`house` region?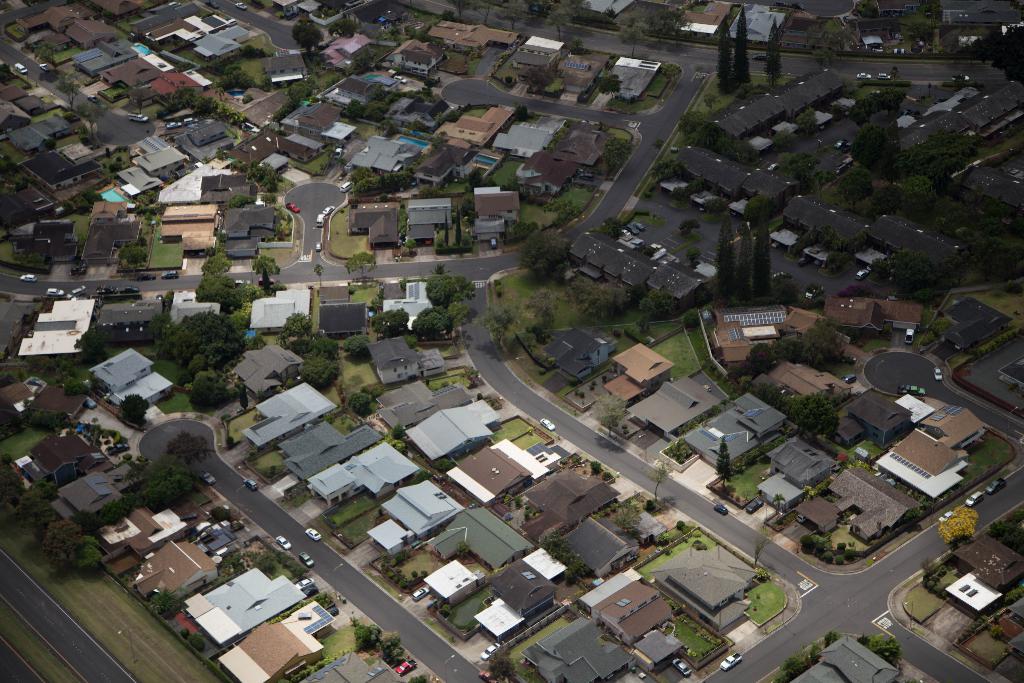
pyautogui.locateOnScreen(17, 300, 95, 359)
